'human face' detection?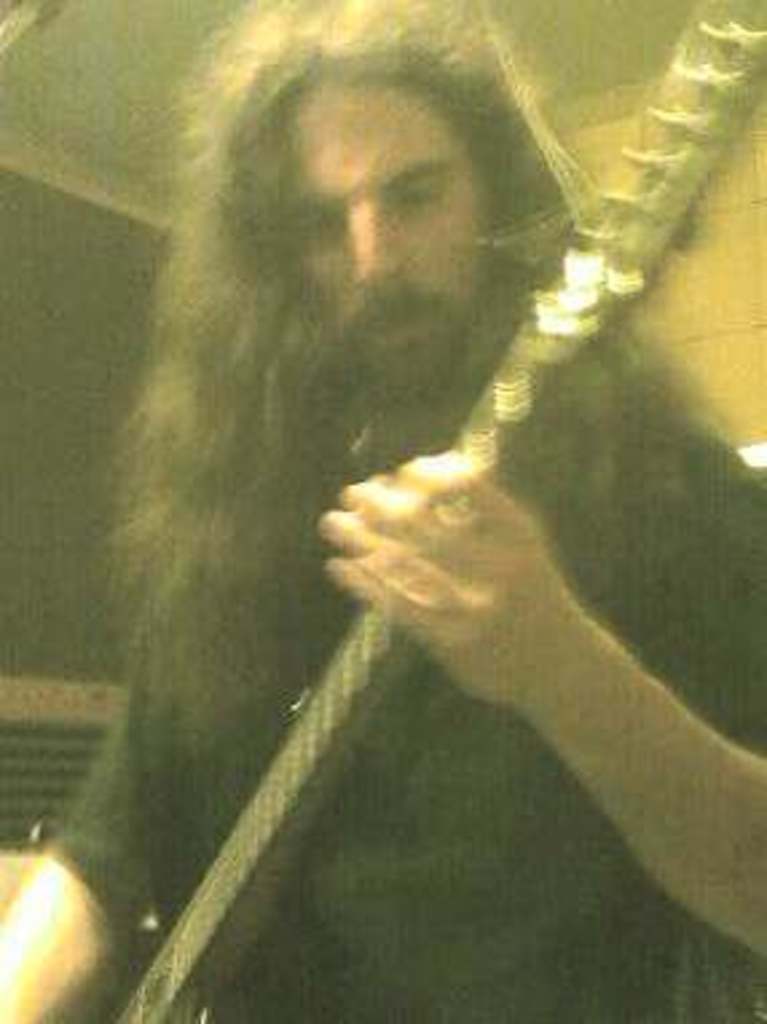
crop(290, 72, 483, 397)
